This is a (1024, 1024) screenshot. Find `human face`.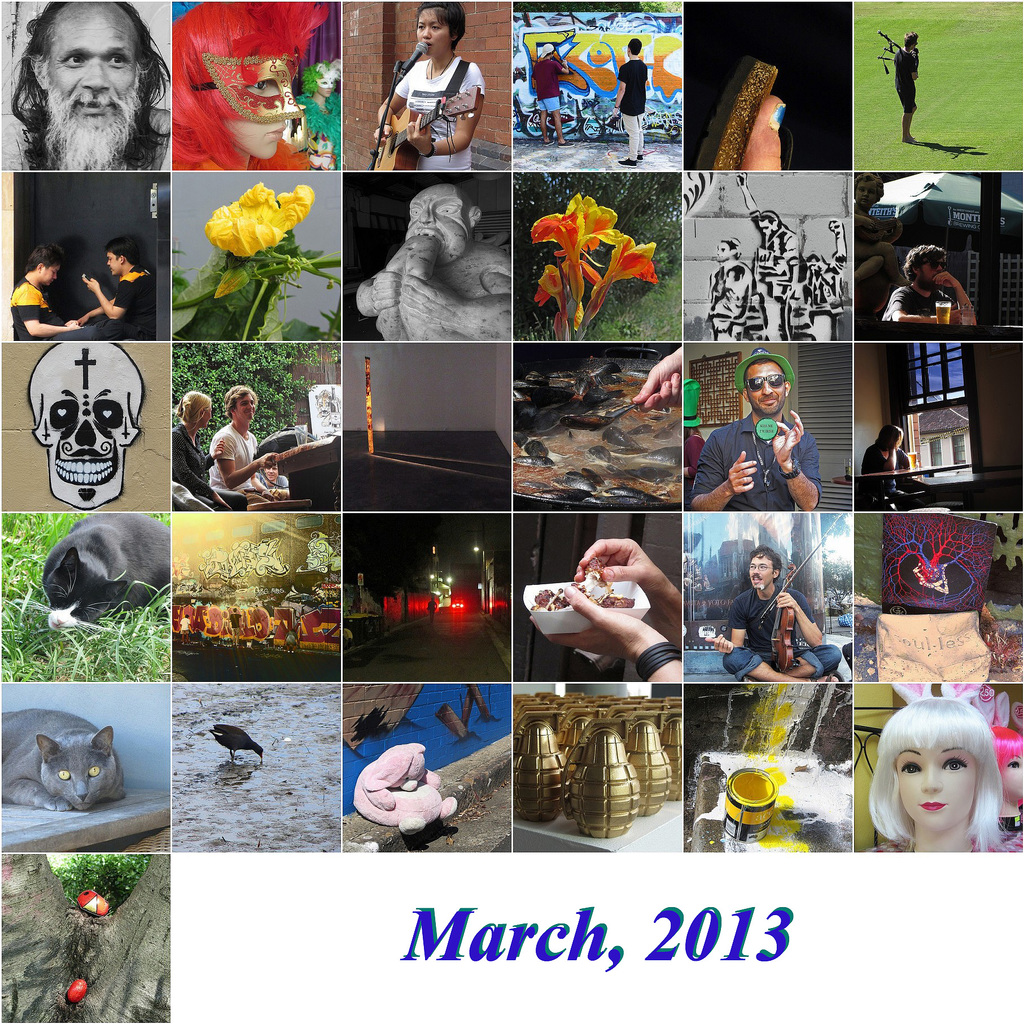
Bounding box: left=232, top=66, right=310, bottom=155.
